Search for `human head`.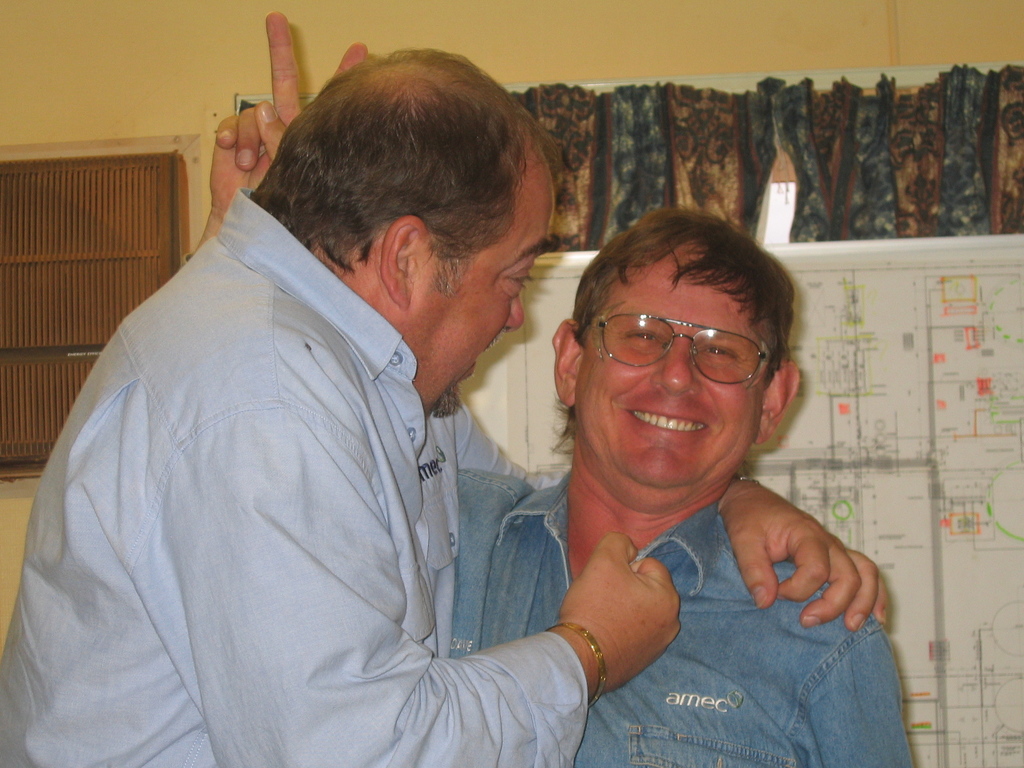
Found at 536/198/814/514.
